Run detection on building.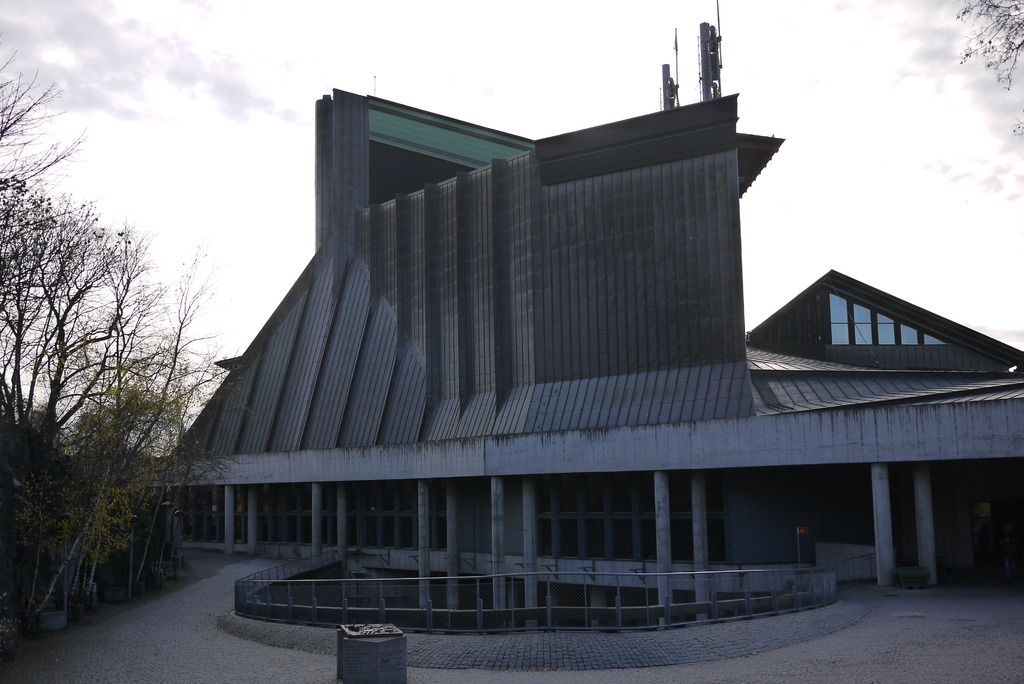
Result: BBox(145, 19, 1023, 637).
